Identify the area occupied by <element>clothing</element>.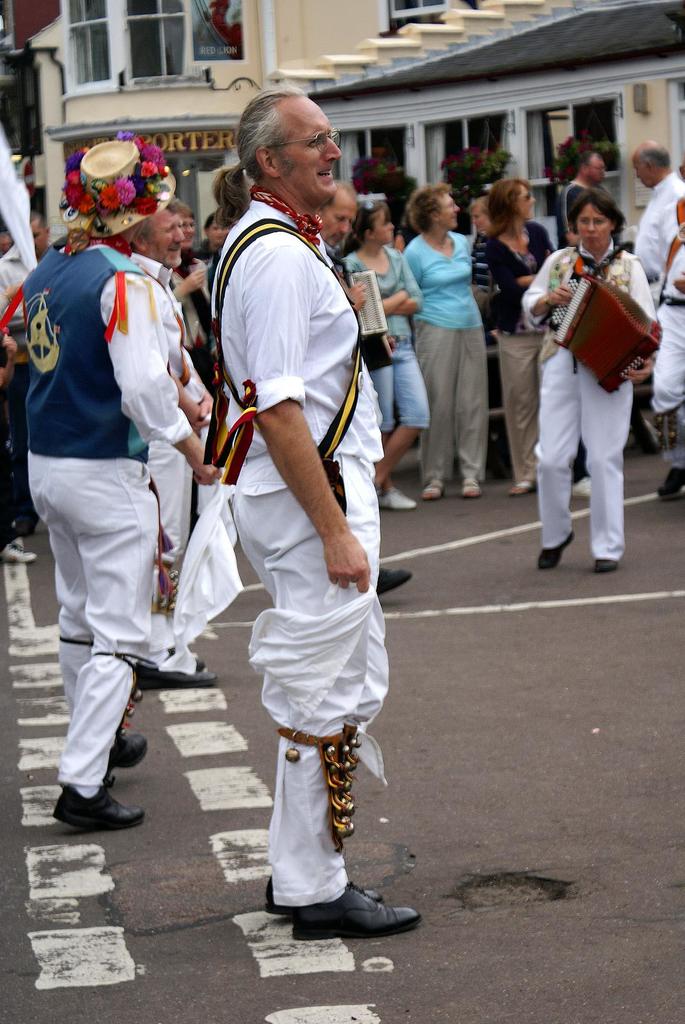
Area: select_region(21, 178, 213, 793).
